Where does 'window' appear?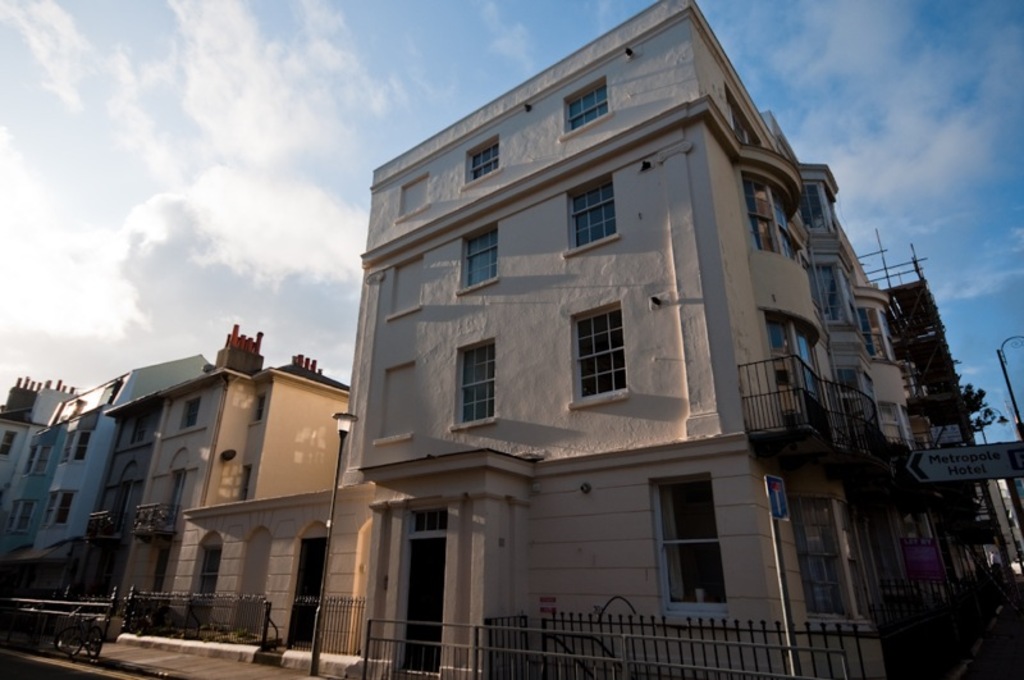
Appears at (0,428,15,483).
